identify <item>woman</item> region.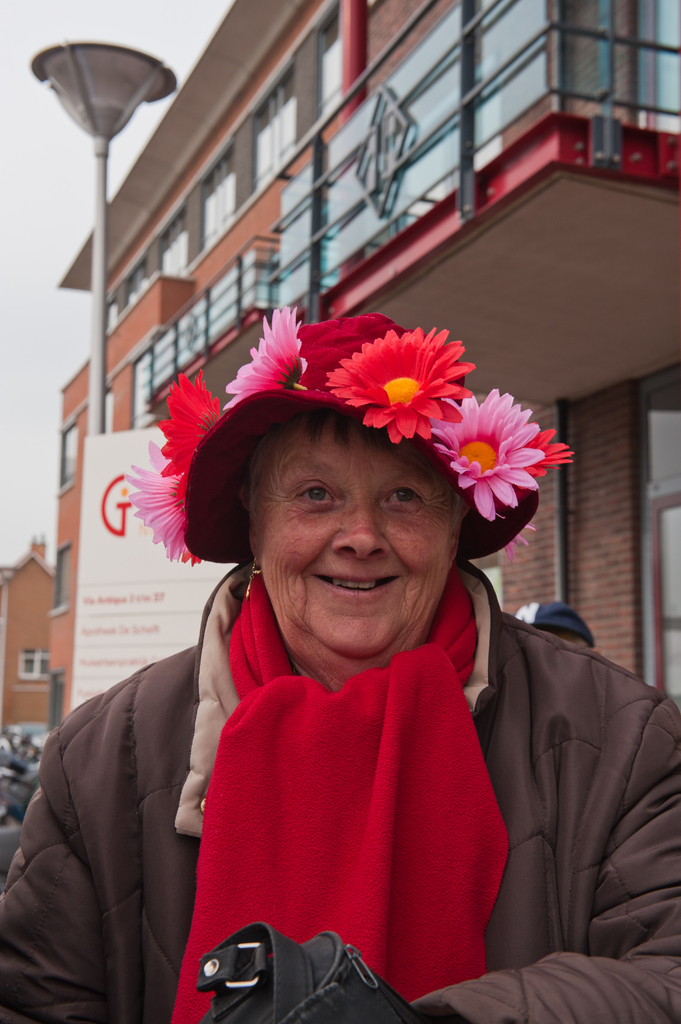
Region: 44/305/672/1023.
